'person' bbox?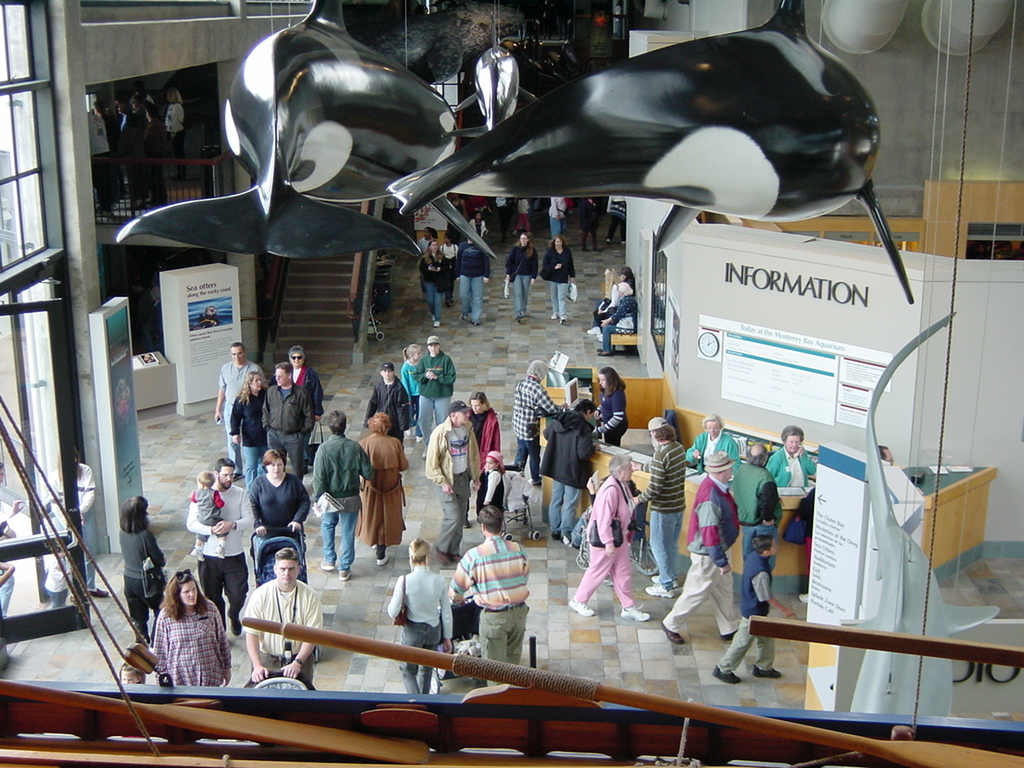
<bbox>362, 358, 422, 443</bbox>
